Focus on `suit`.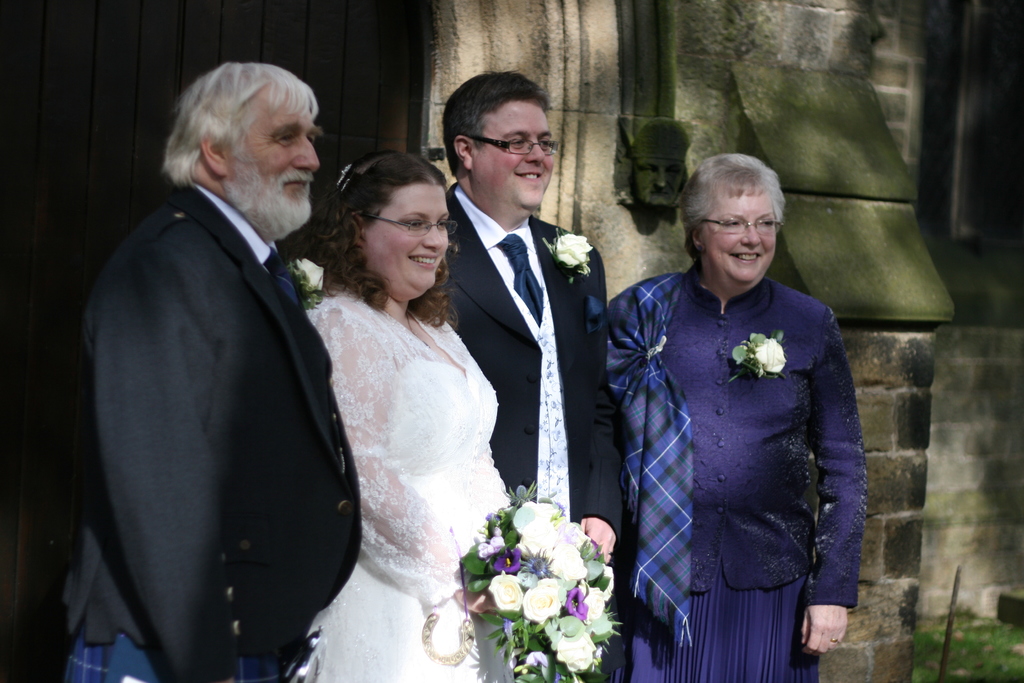
Focused at {"left": 446, "top": 181, "right": 626, "bottom": 682}.
